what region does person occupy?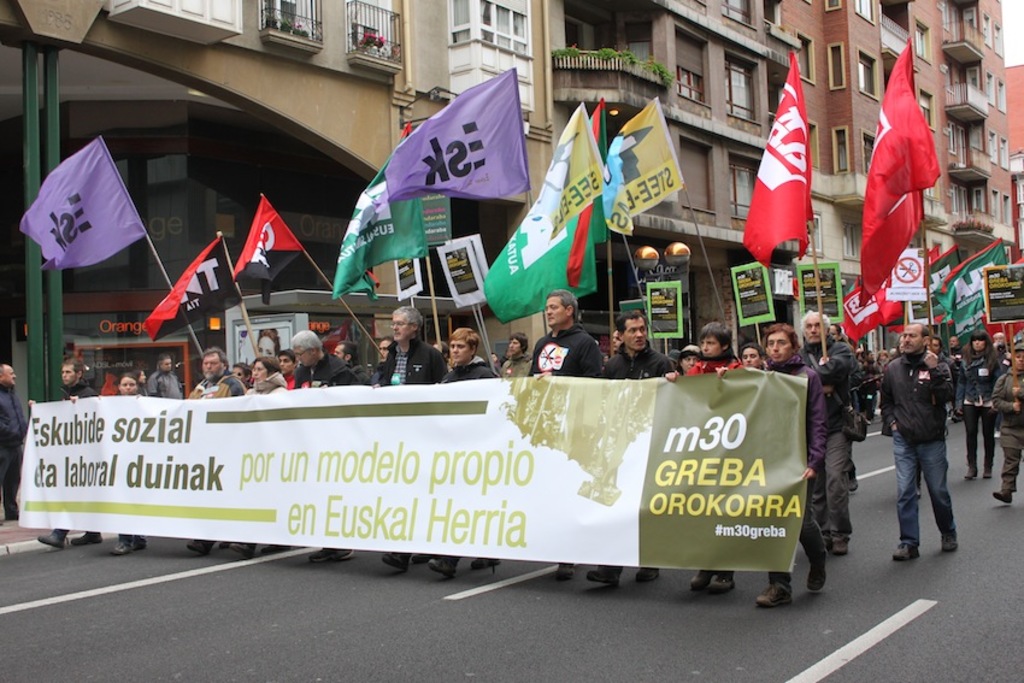
box=[860, 345, 879, 423].
